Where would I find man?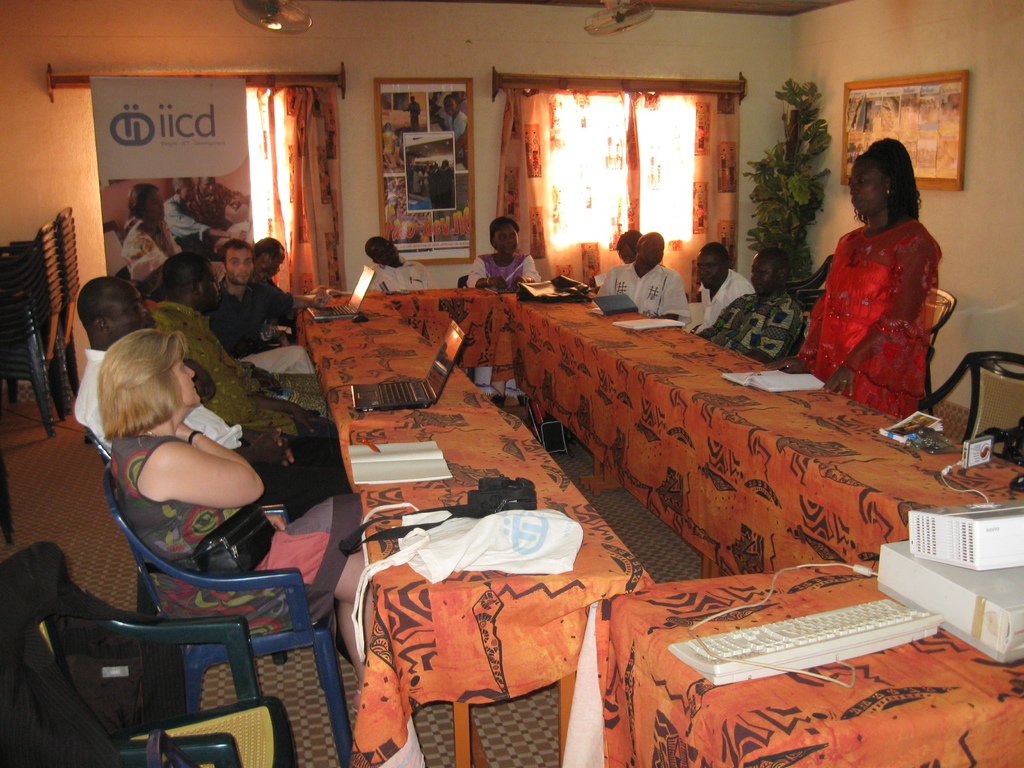
At rect(365, 232, 433, 297).
